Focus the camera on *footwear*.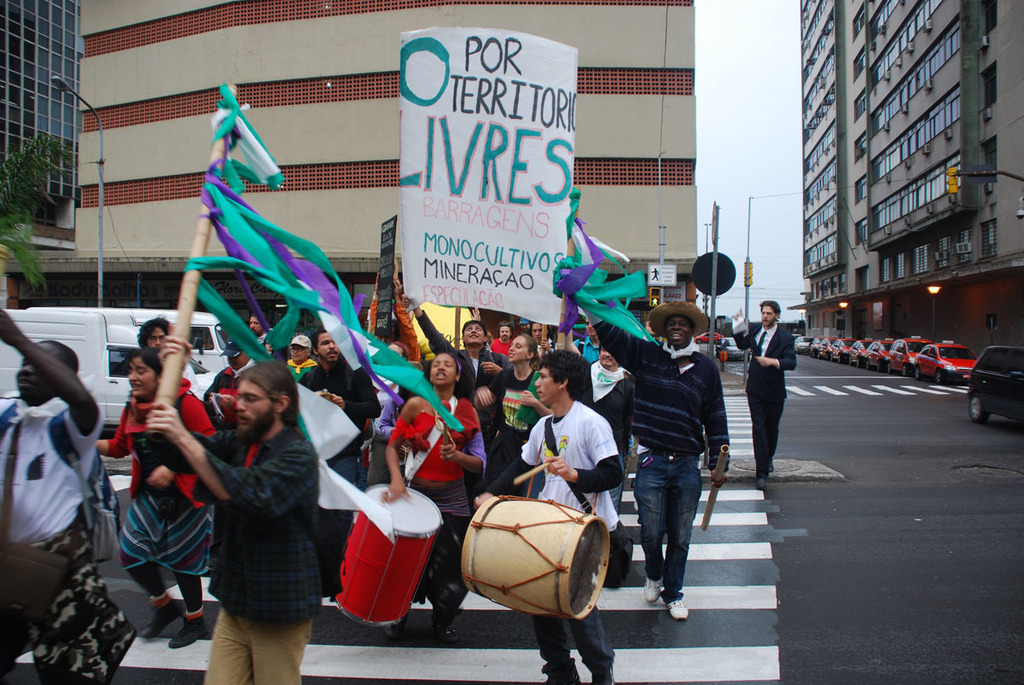
Focus region: select_region(643, 579, 666, 602).
